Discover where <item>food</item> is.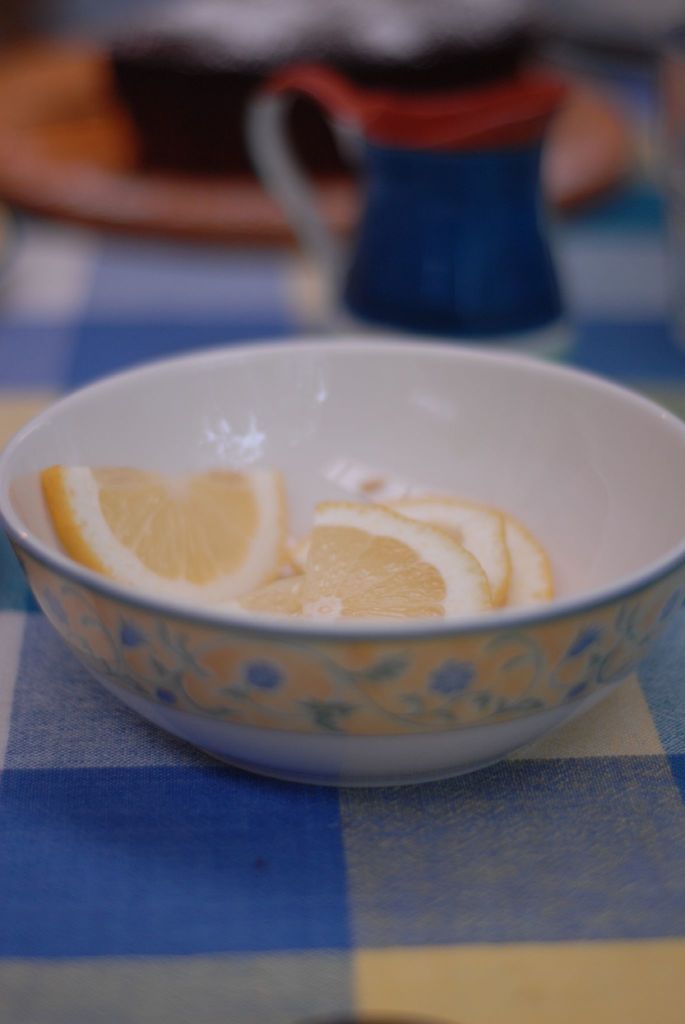
Discovered at box=[291, 499, 513, 602].
